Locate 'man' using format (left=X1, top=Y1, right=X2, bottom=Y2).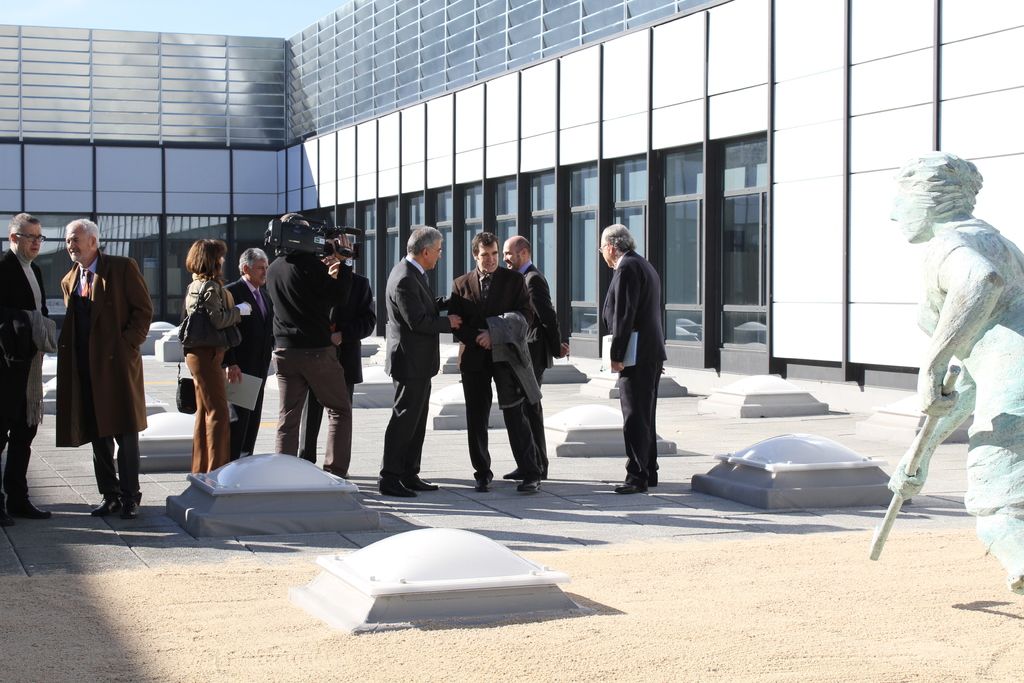
(left=447, top=233, right=541, bottom=497).
